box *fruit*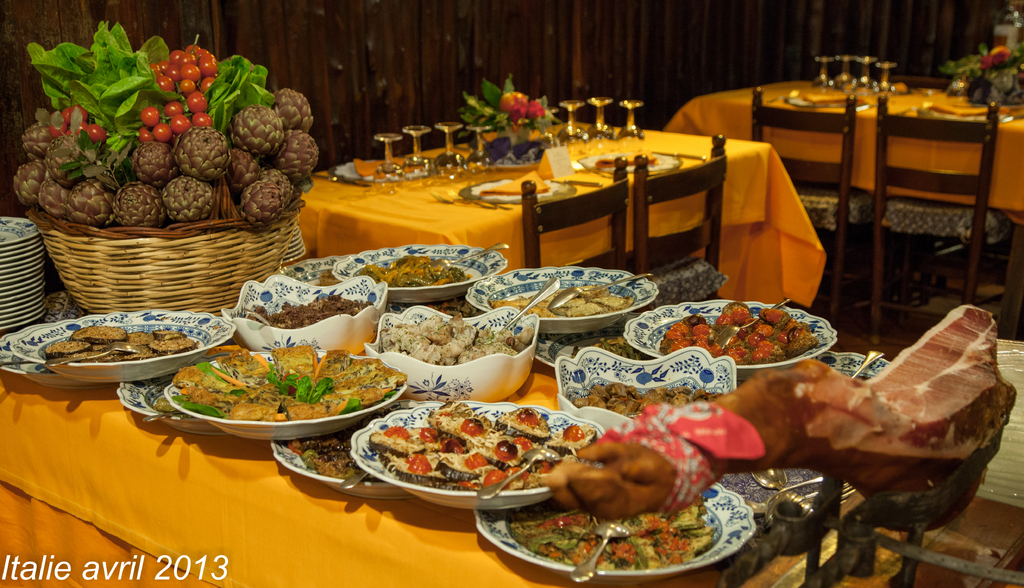
461:416:486:434
